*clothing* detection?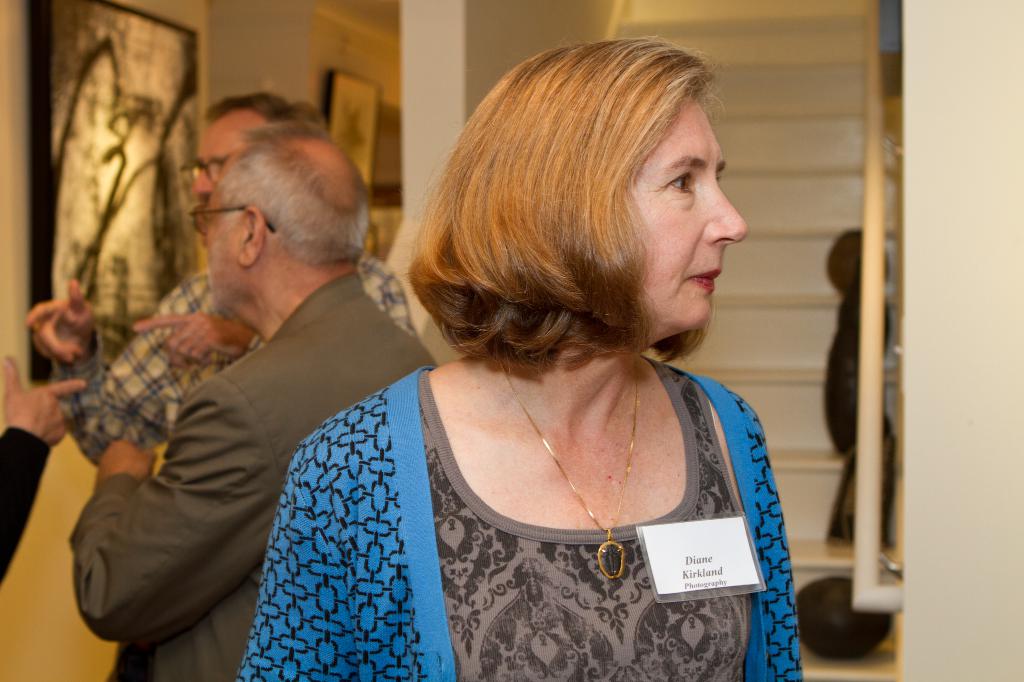
x1=49 y1=250 x2=422 y2=469
